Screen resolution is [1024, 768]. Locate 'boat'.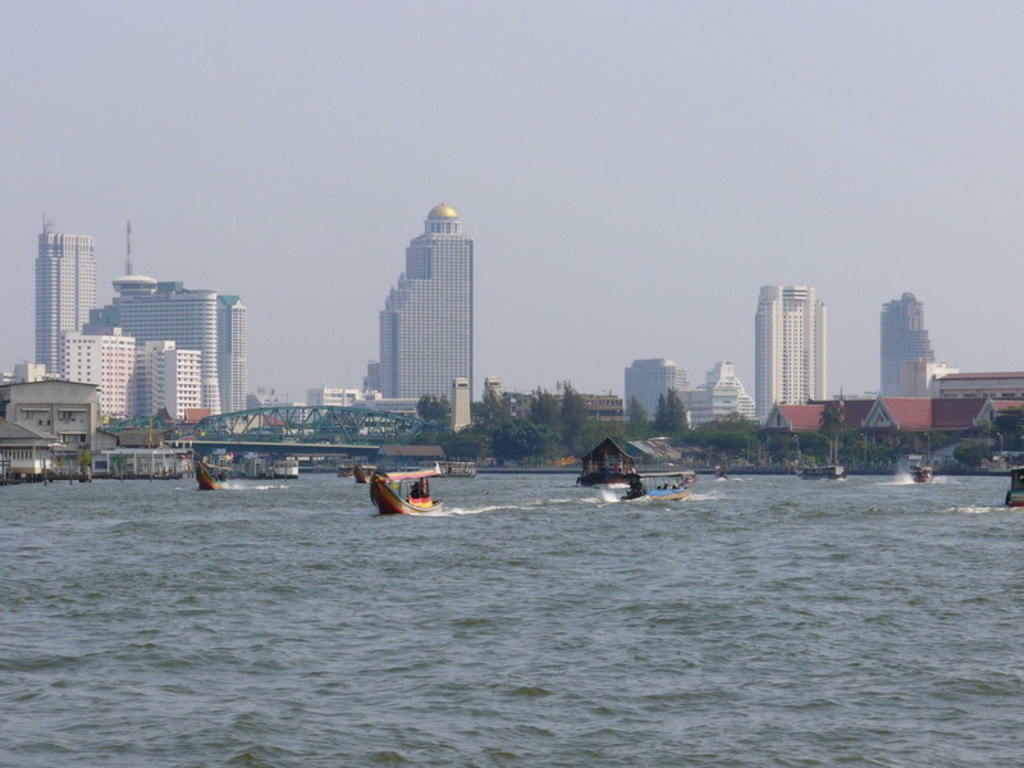
905/451/929/485.
